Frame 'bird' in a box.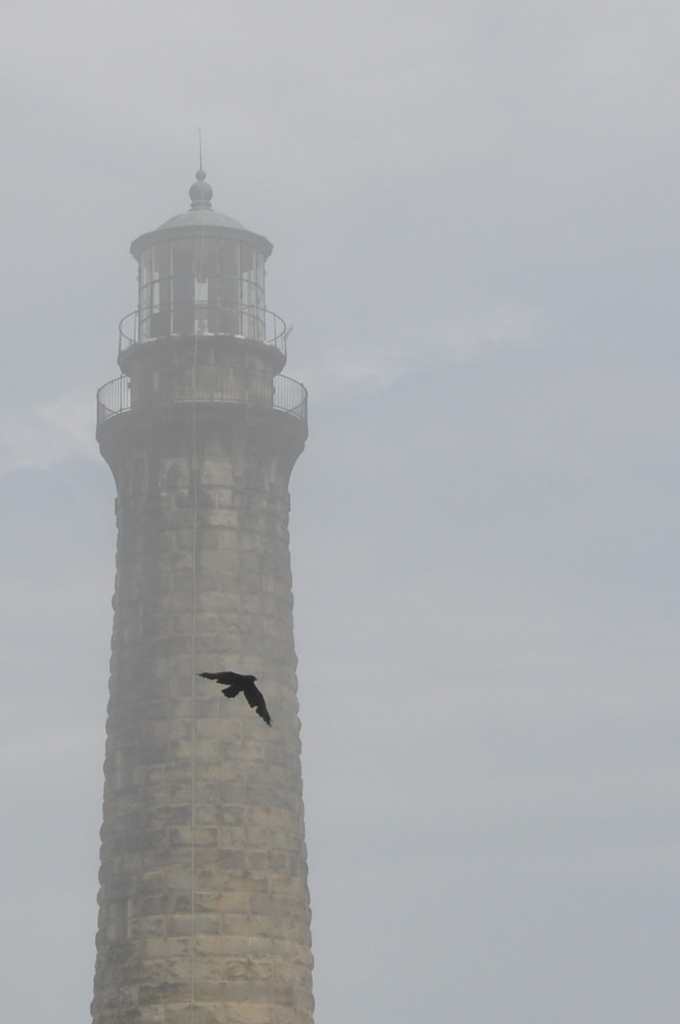
183 669 272 746.
